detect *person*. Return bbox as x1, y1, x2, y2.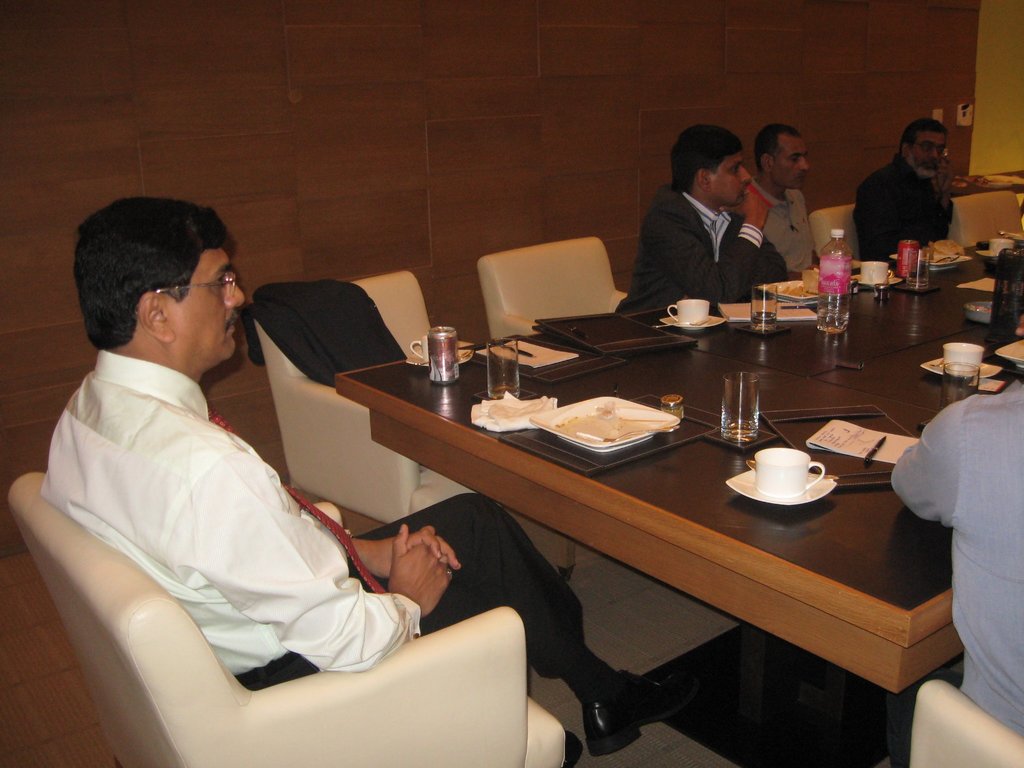
731, 120, 821, 280.
